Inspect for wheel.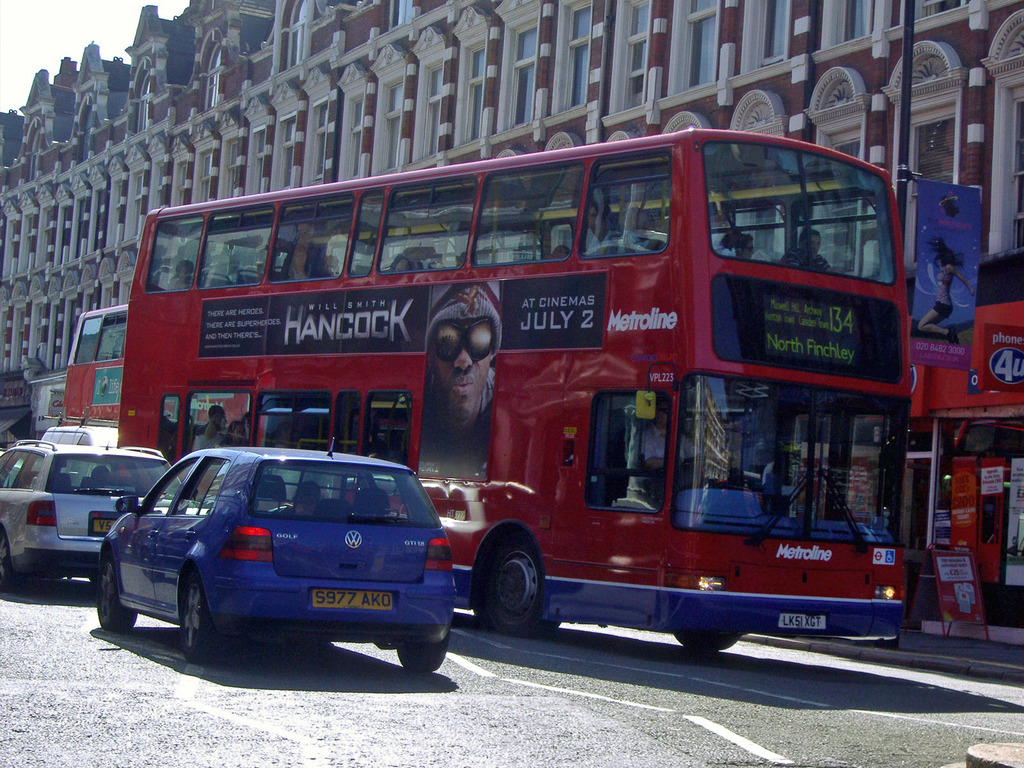
Inspection: 0, 525, 20, 589.
